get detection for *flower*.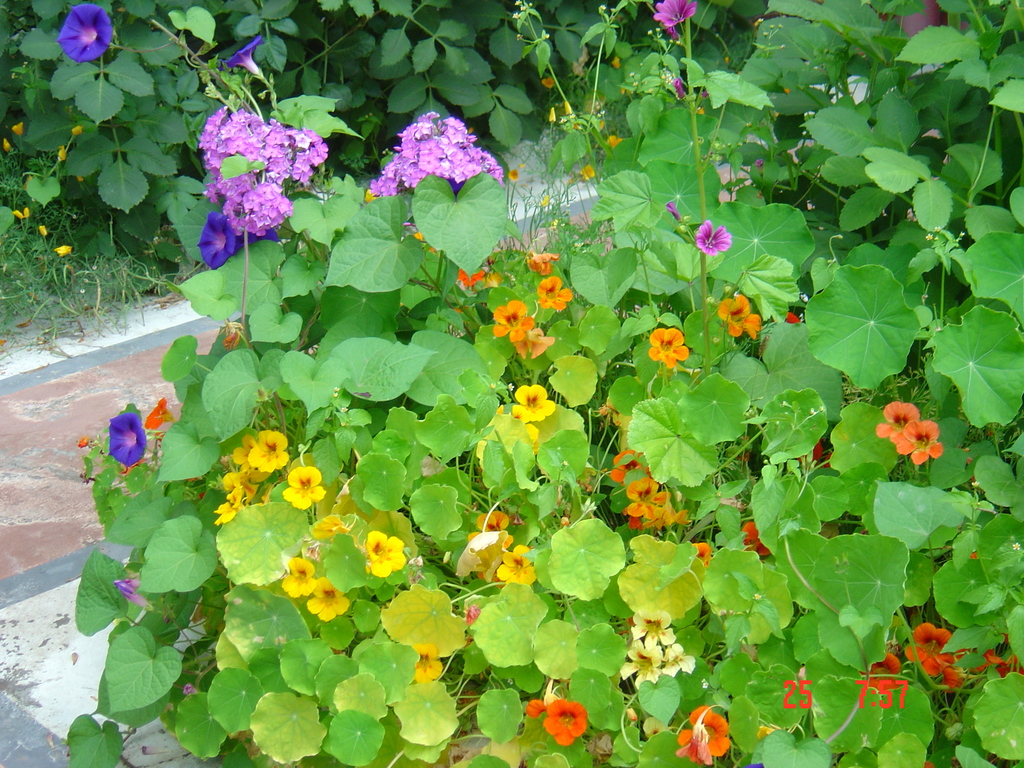
Detection: bbox=(977, 648, 1015, 683).
